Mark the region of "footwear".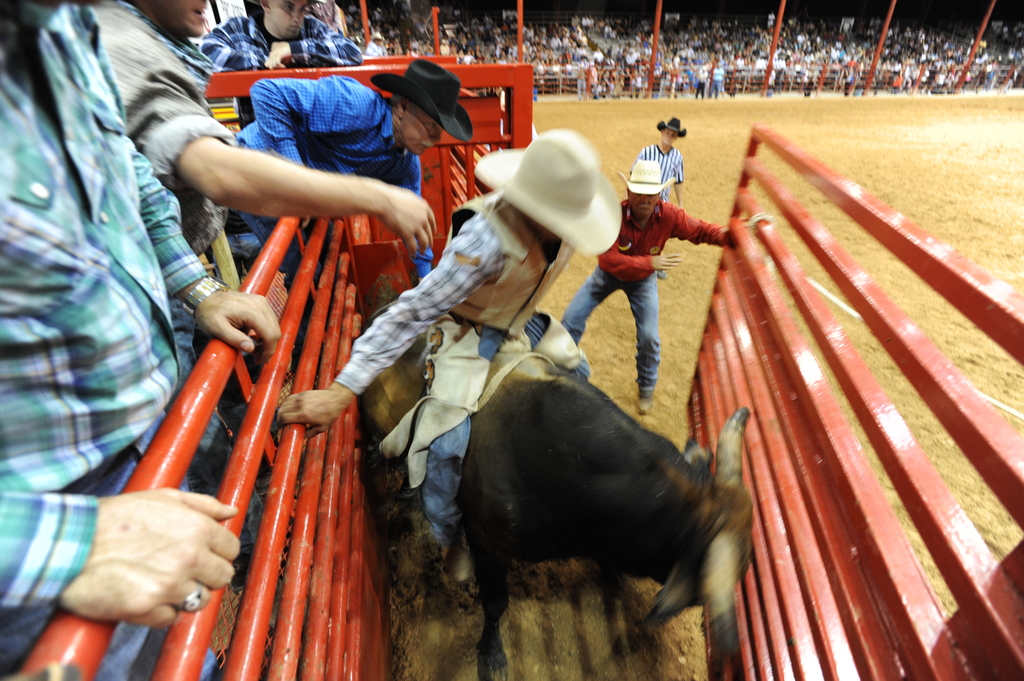
Region: [x1=657, y1=267, x2=672, y2=277].
